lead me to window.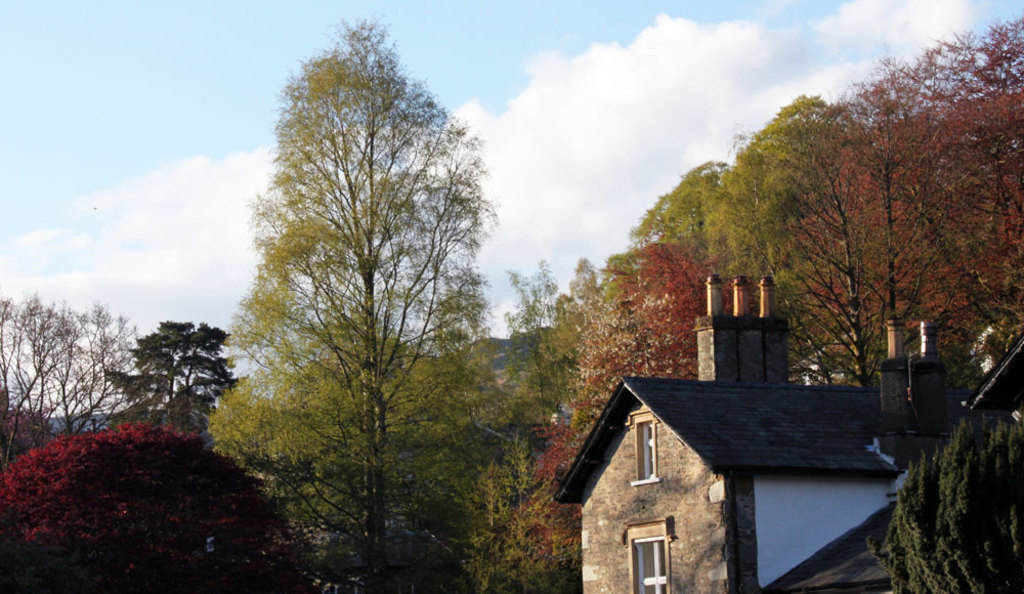
Lead to 630:517:684:586.
